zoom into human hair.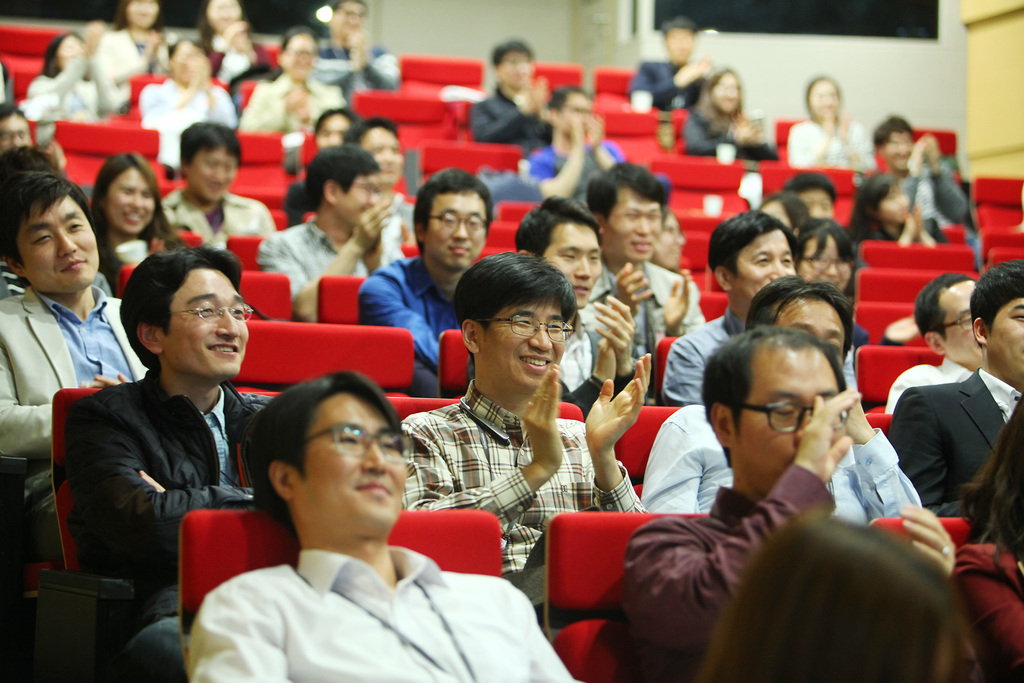
Zoom target: [492, 38, 530, 68].
